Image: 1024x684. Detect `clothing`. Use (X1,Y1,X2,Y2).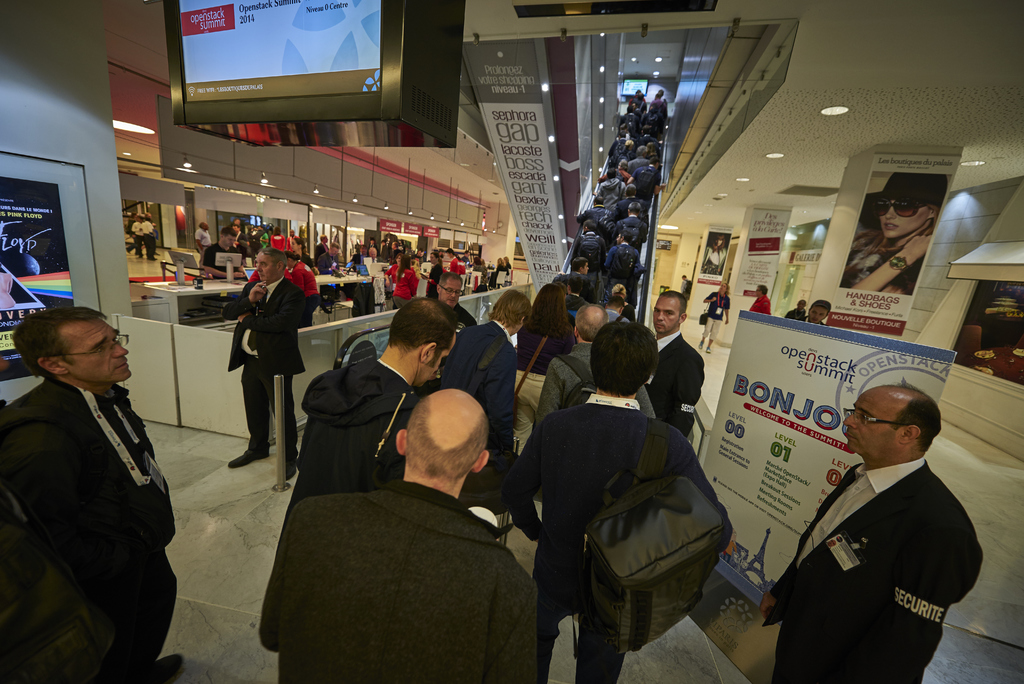
(0,376,175,683).
